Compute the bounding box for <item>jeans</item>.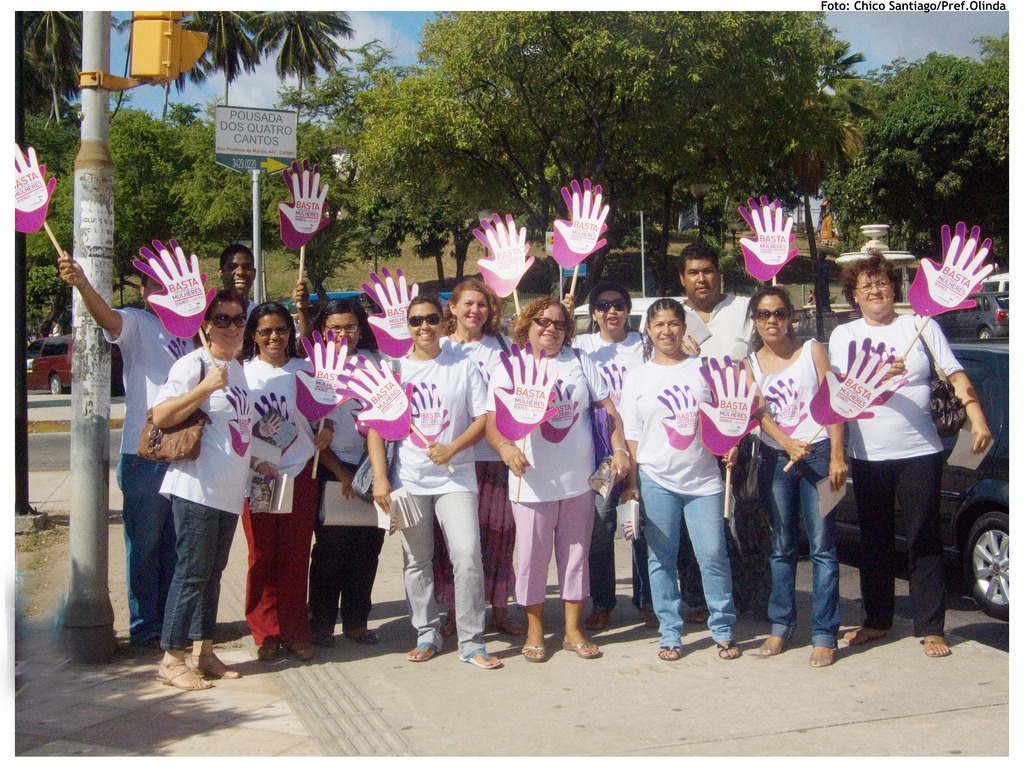
(x1=751, y1=432, x2=841, y2=647).
